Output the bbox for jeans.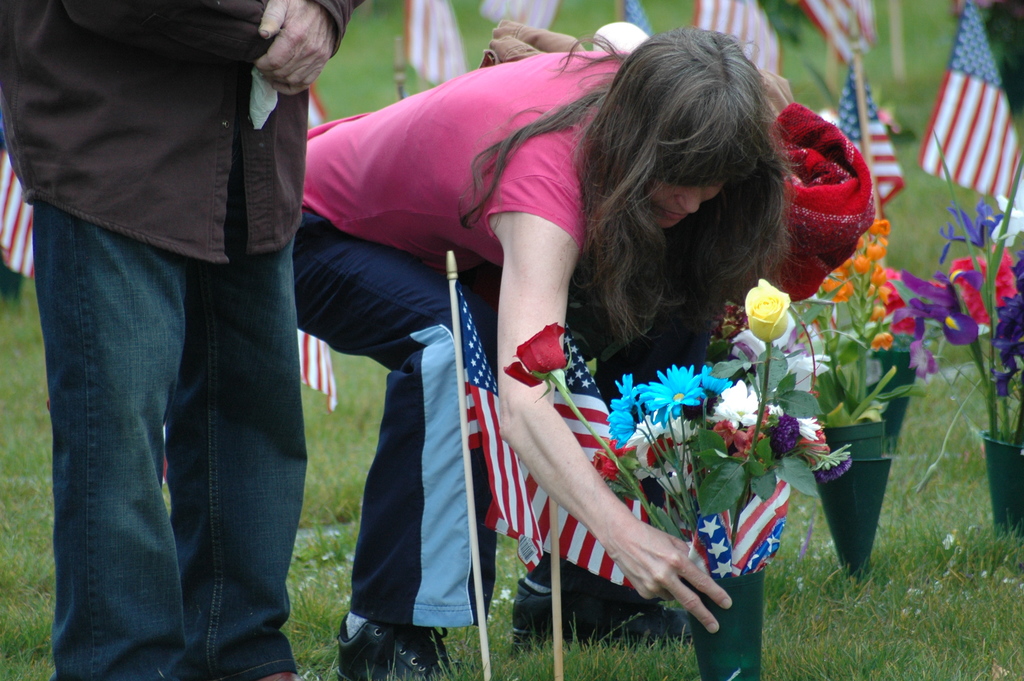
l=25, t=204, r=309, b=666.
